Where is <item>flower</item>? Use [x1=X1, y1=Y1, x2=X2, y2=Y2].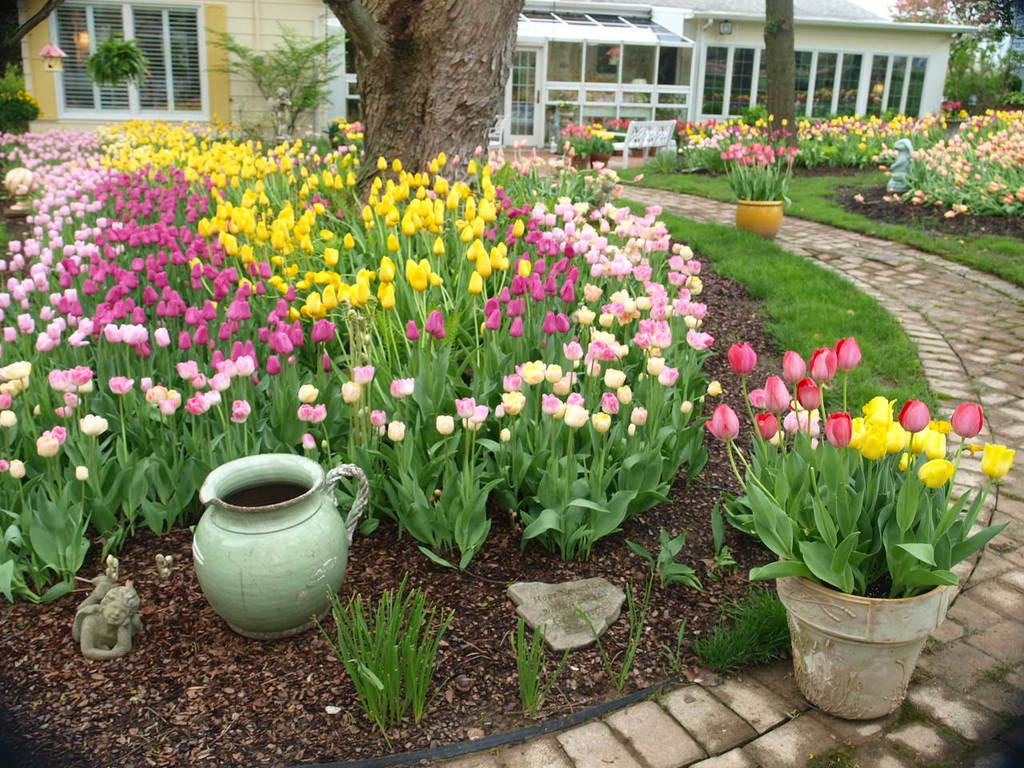
[x1=919, y1=430, x2=947, y2=462].
